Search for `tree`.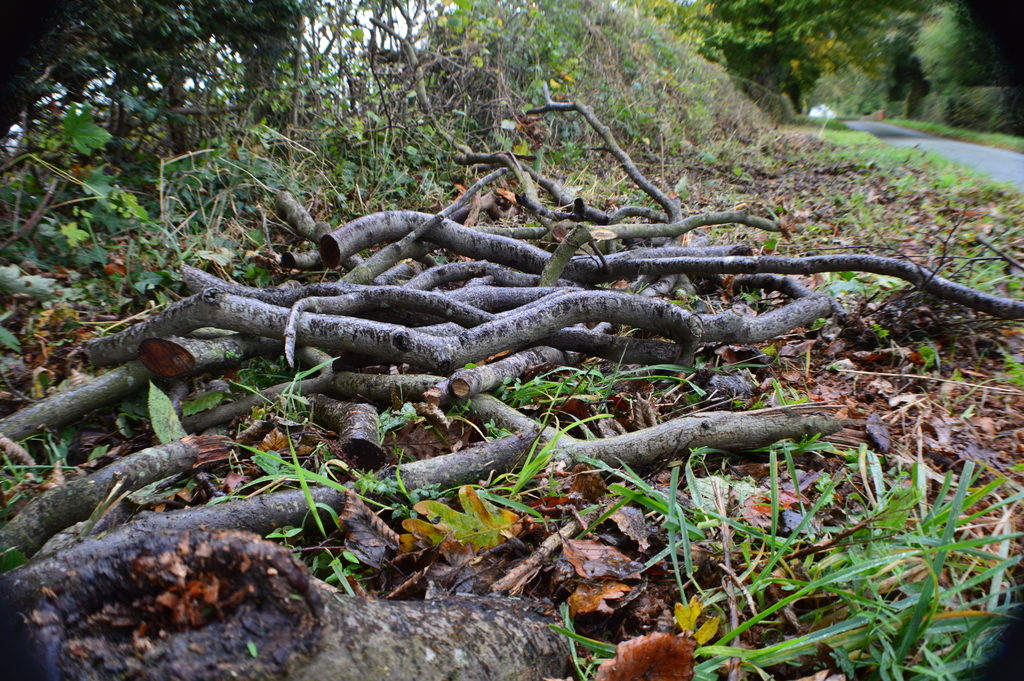
Found at 692,0,942,111.
